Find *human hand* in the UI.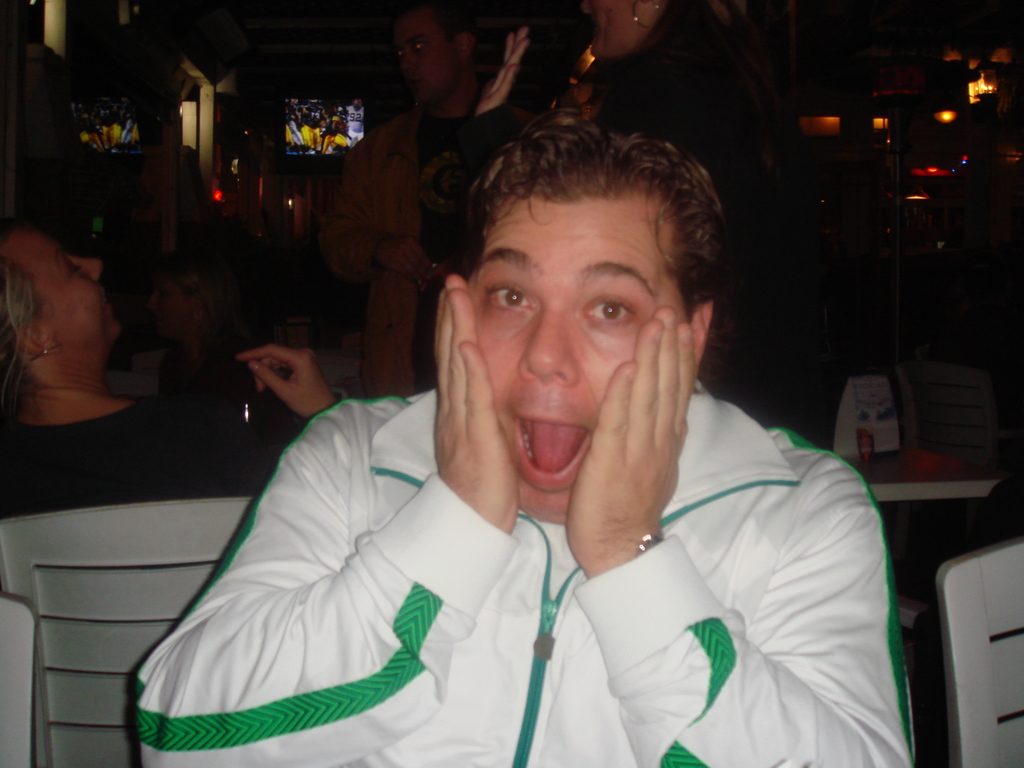
UI element at bbox(220, 336, 330, 420).
